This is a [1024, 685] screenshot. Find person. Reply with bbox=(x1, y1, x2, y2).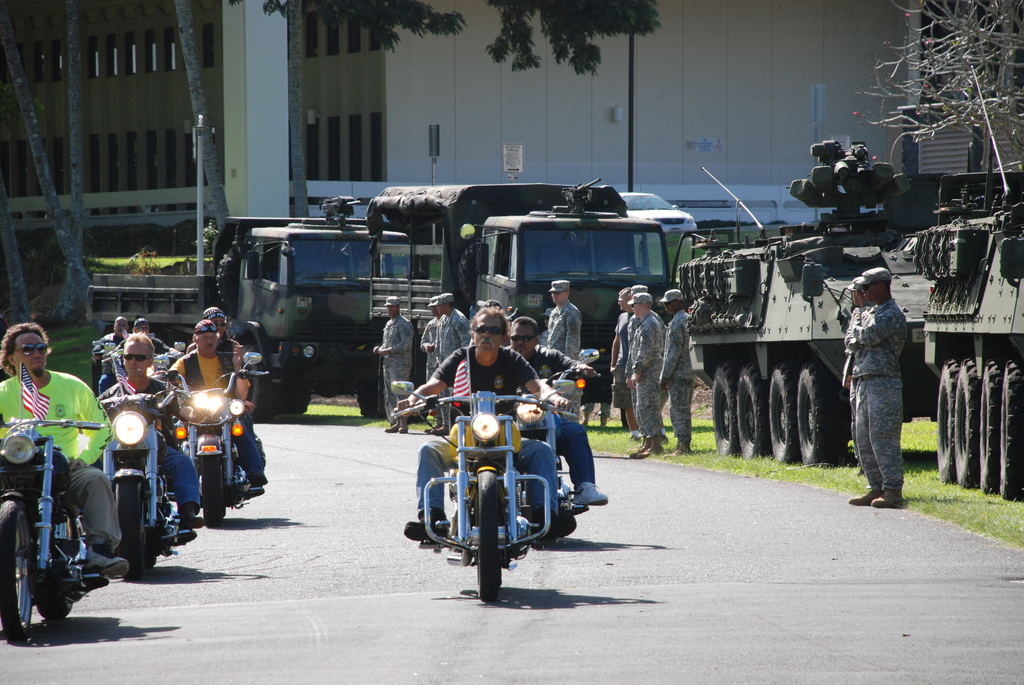
bbox=(628, 294, 660, 460).
